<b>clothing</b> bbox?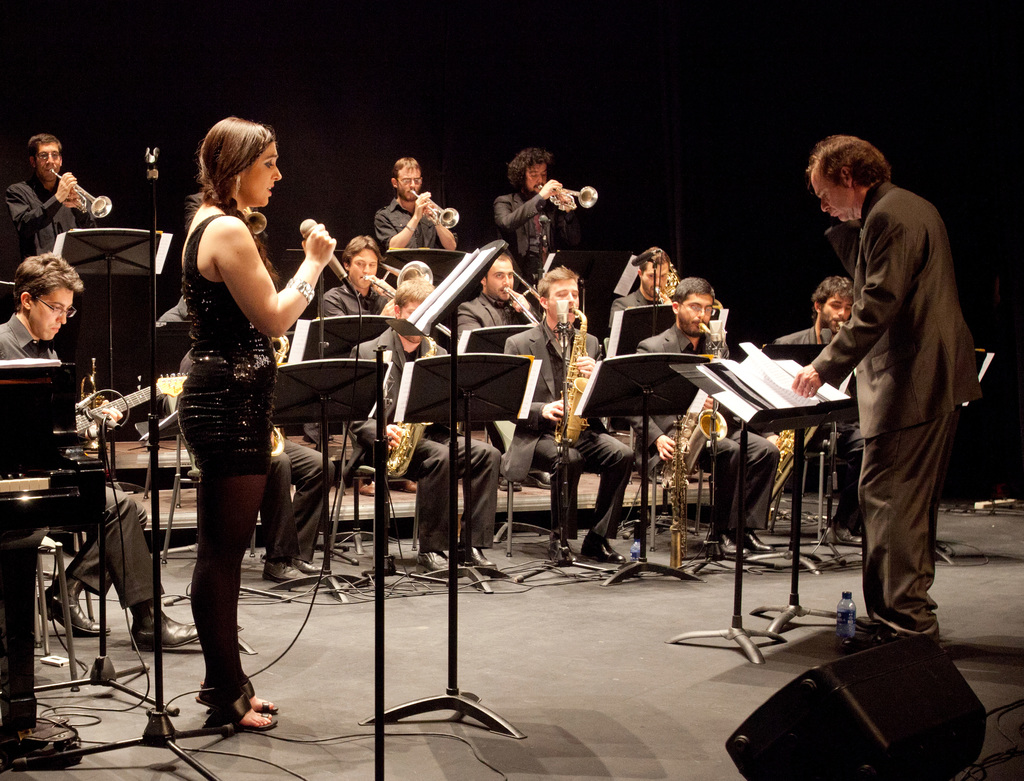
<bbox>1, 175, 84, 257</bbox>
